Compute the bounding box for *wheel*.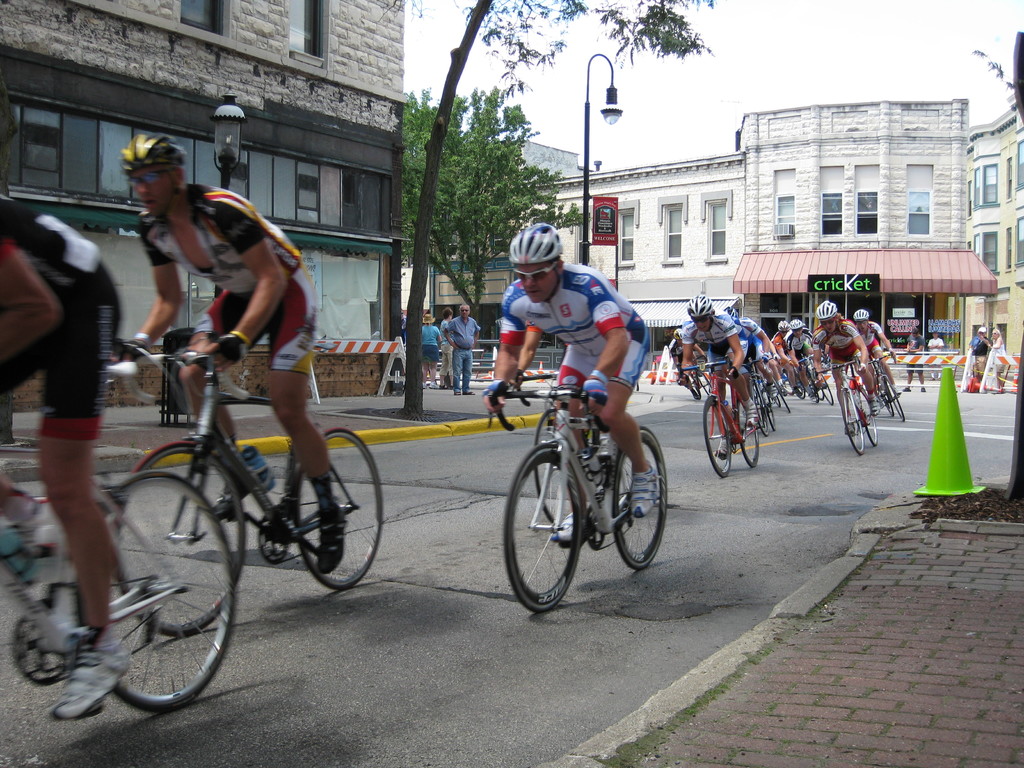
796:374:804:400.
